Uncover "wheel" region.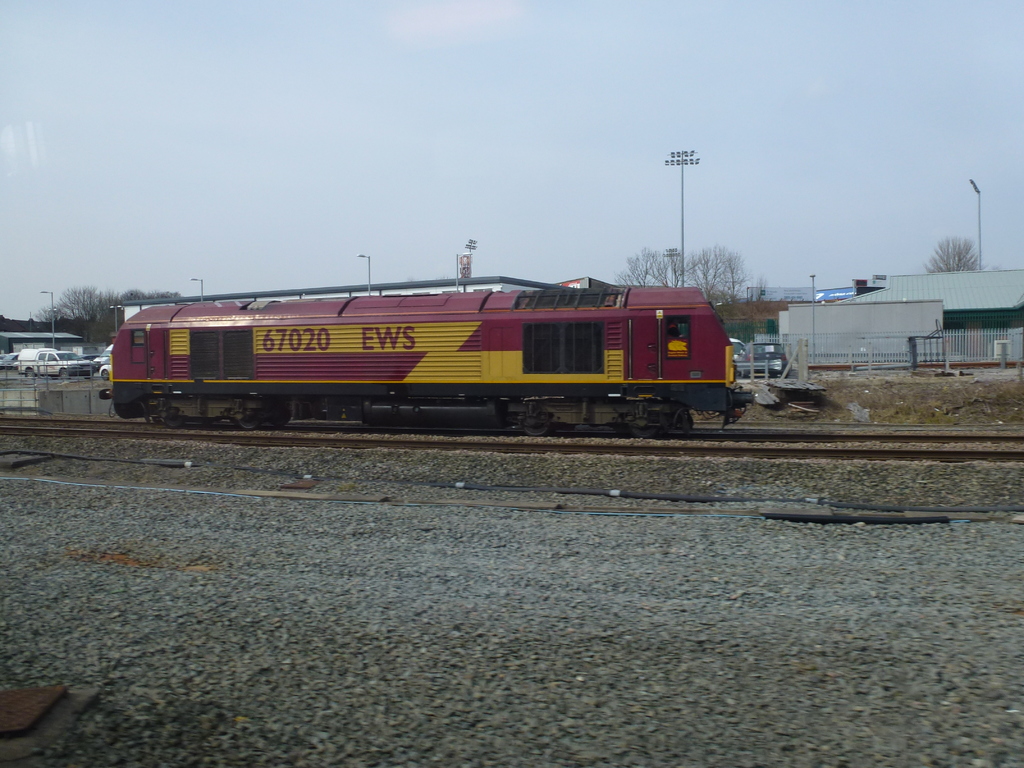
Uncovered: left=12, top=365, right=32, bottom=383.
